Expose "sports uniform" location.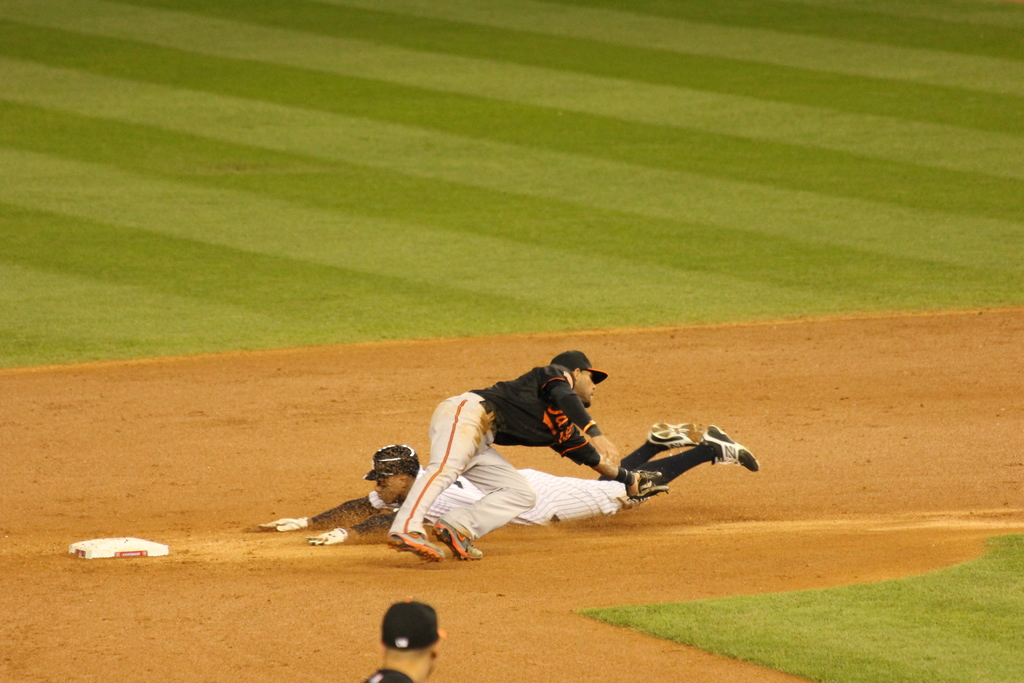
Exposed at left=390, top=347, right=656, bottom=564.
